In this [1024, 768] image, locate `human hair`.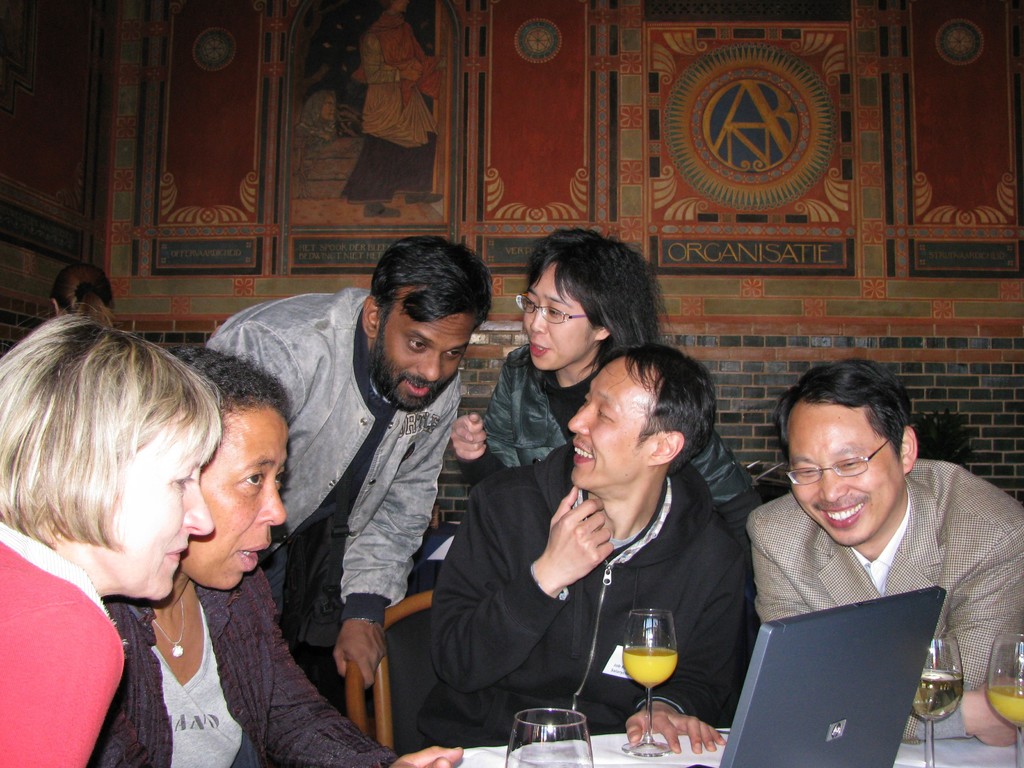
Bounding box: rect(49, 262, 115, 330).
